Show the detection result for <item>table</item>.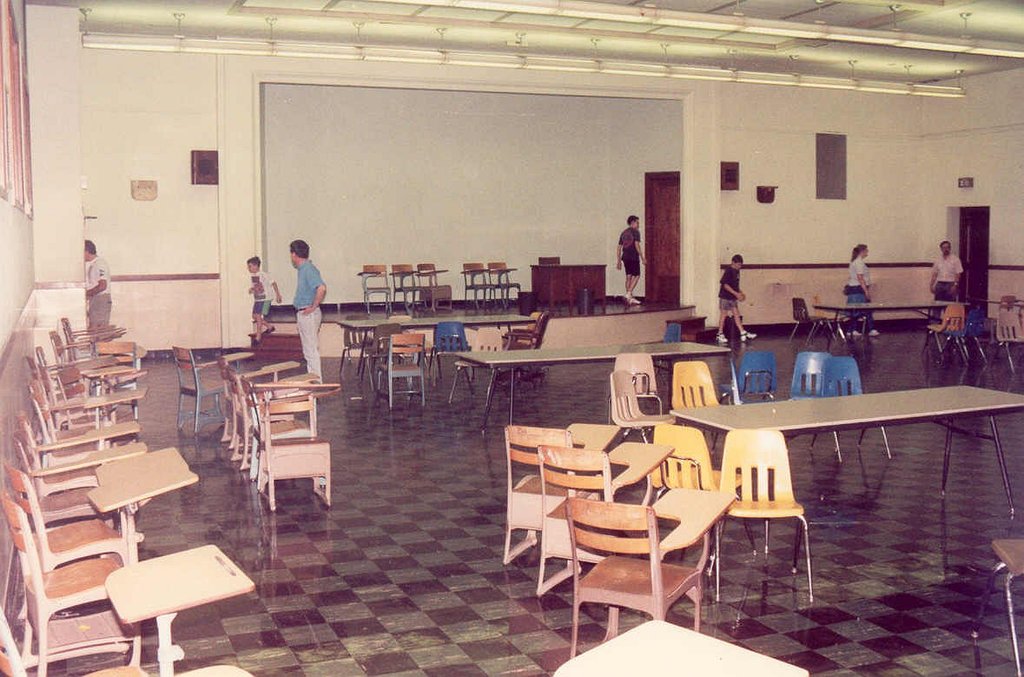
[456,336,730,435].
